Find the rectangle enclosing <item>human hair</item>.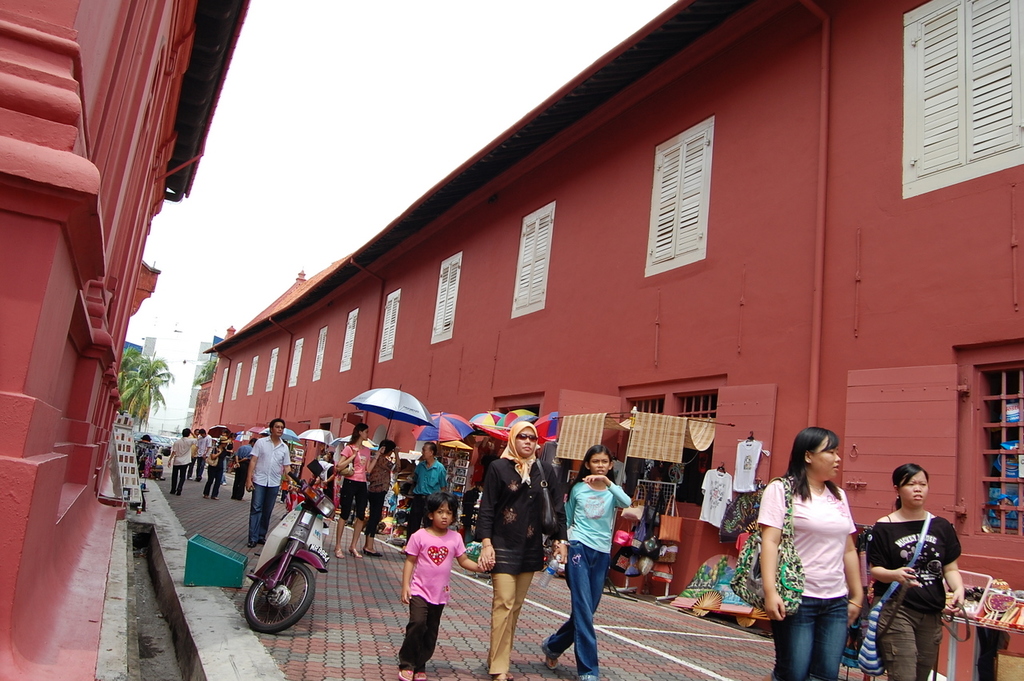
region(420, 490, 458, 523).
